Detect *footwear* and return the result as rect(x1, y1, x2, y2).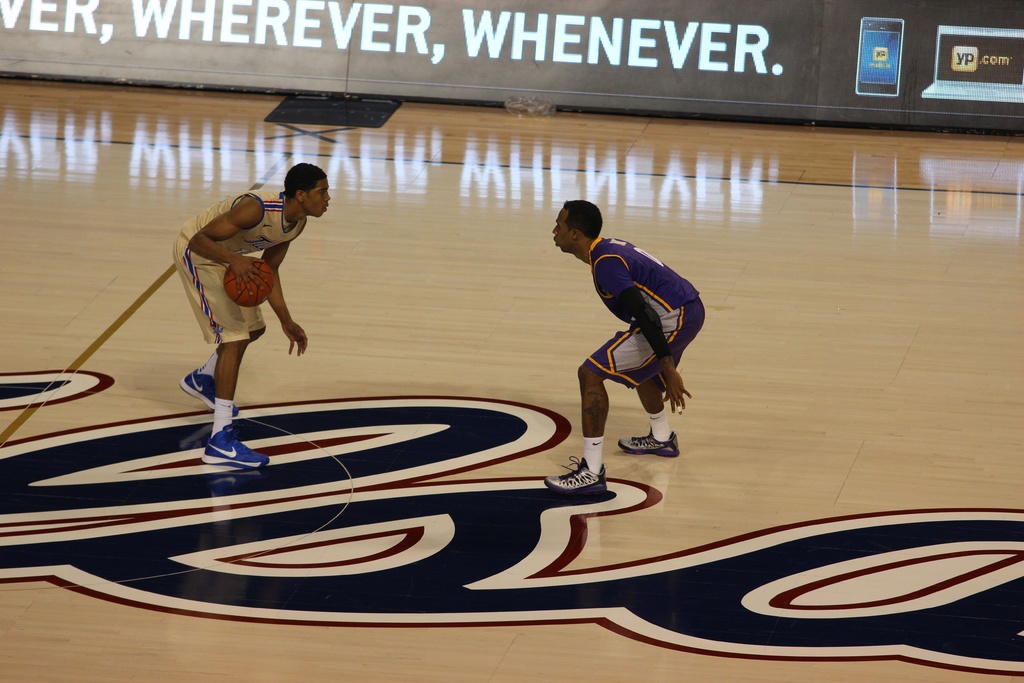
rect(618, 426, 680, 461).
